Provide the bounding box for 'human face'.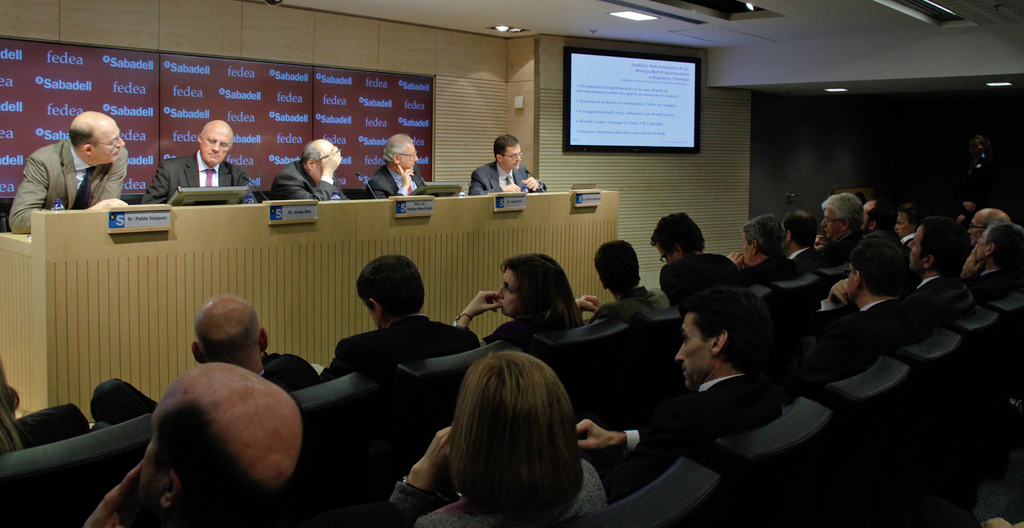
l=972, t=232, r=987, b=257.
